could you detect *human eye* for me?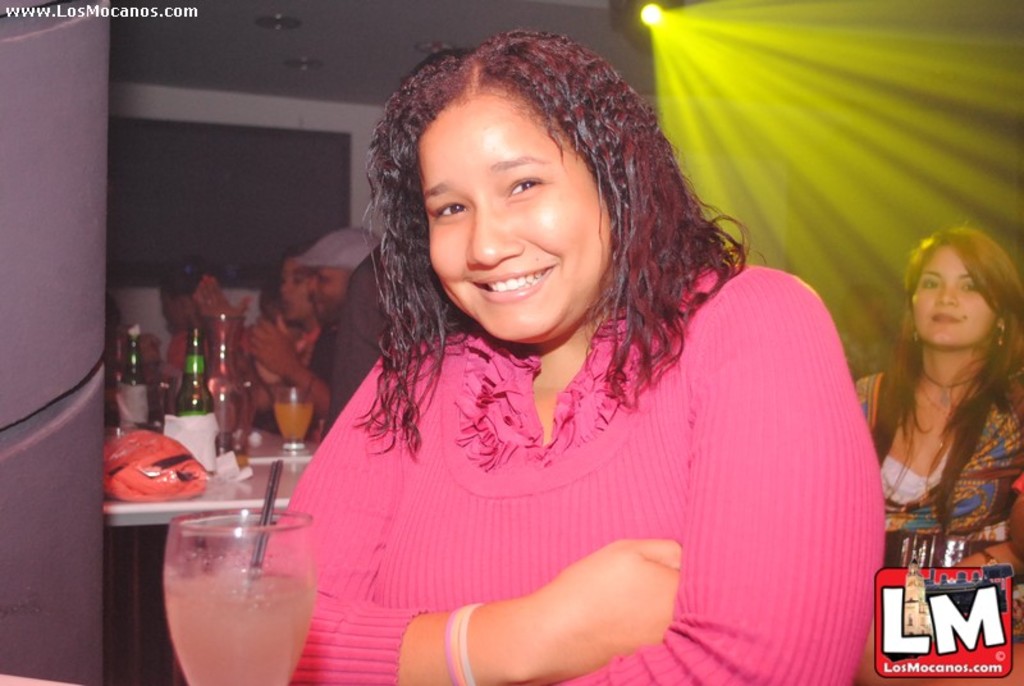
Detection result: (left=956, top=276, right=982, bottom=296).
